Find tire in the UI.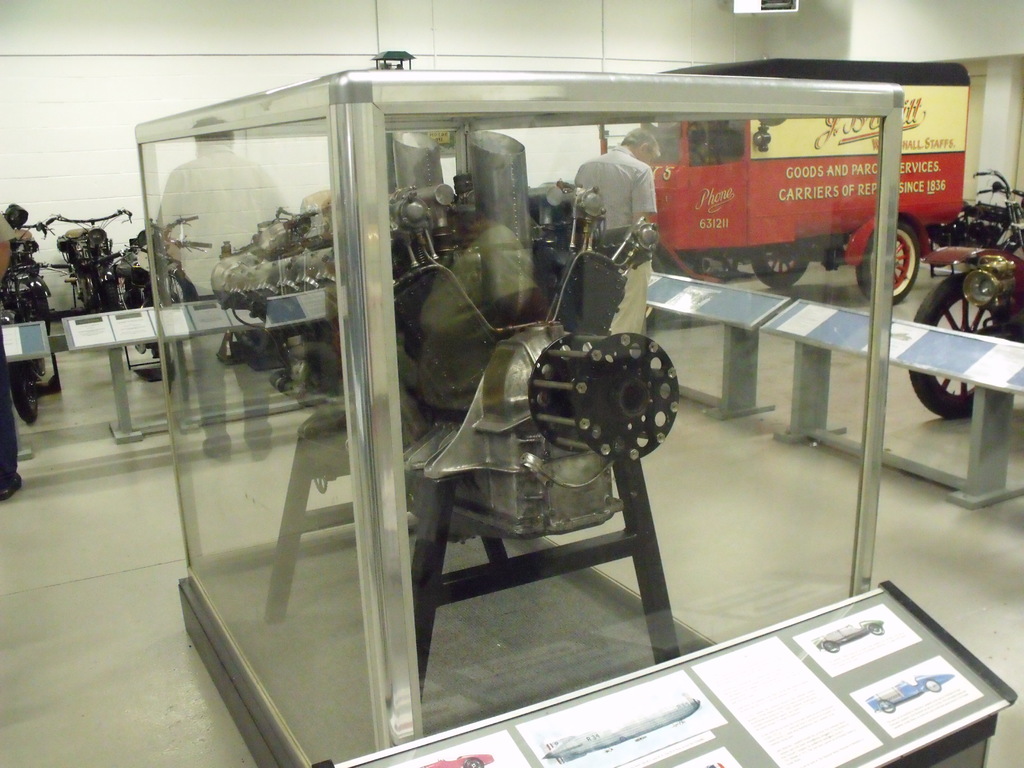
UI element at {"x1": 10, "y1": 363, "x2": 36, "y2": 424}.
